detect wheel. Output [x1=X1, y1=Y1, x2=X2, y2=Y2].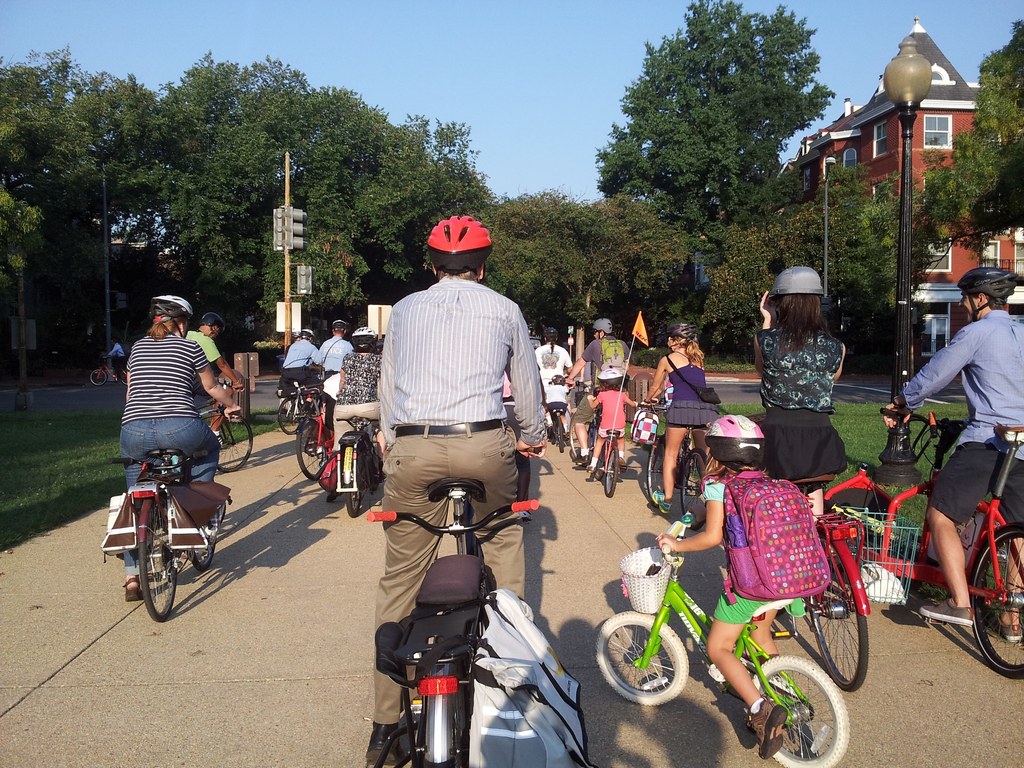
[x1=759, y1=664, x2=842, y2=753].
